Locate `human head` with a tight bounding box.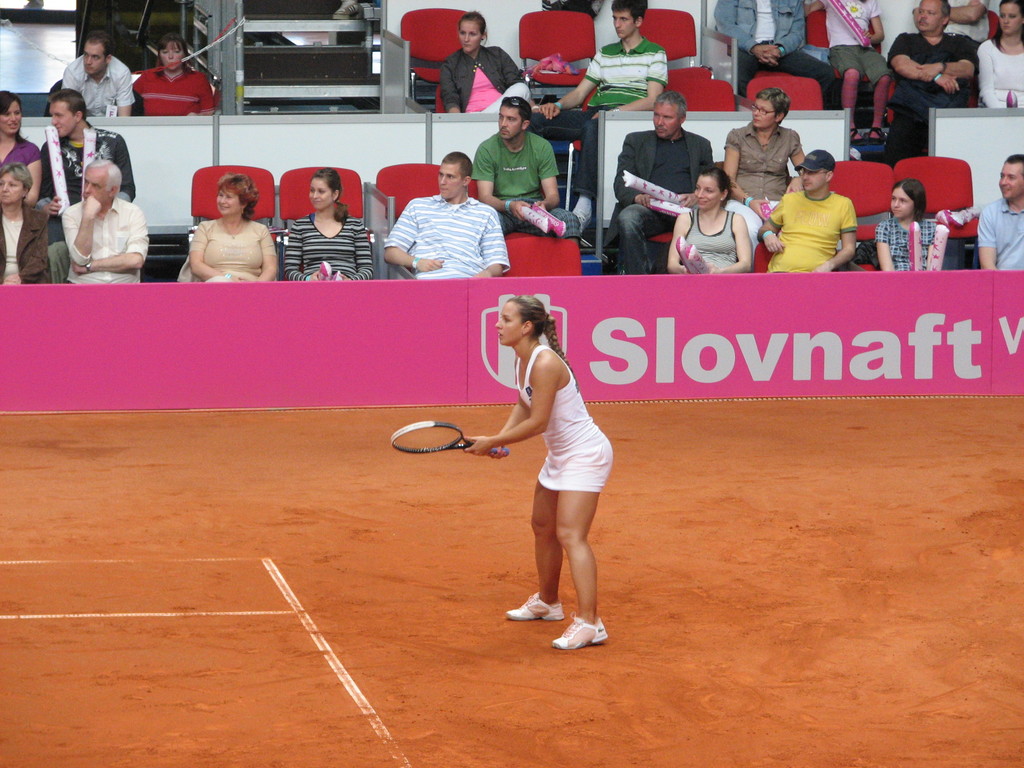
region(611, 0, 650, 41).
